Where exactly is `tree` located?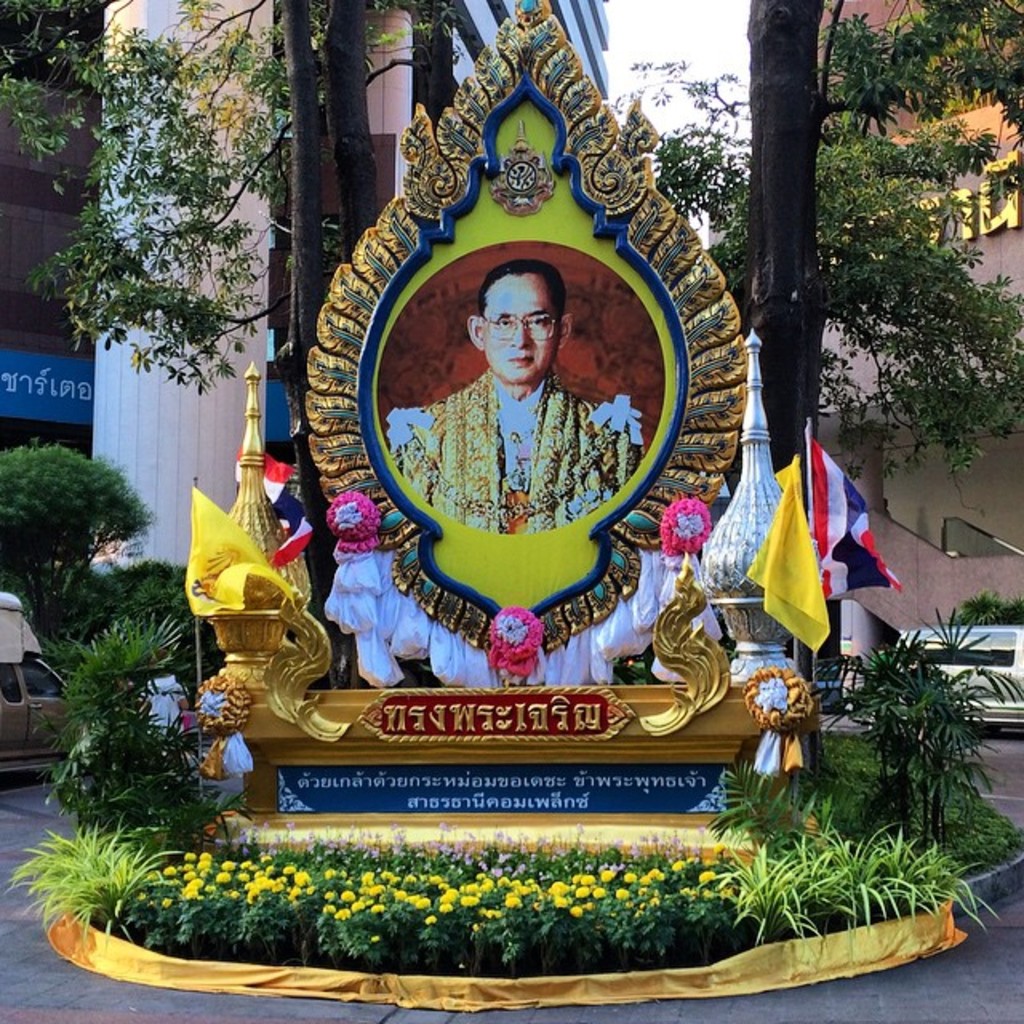
Its bounding box is {"left": 741, "top": 29, "right": 1014, "bottom": 555}.
